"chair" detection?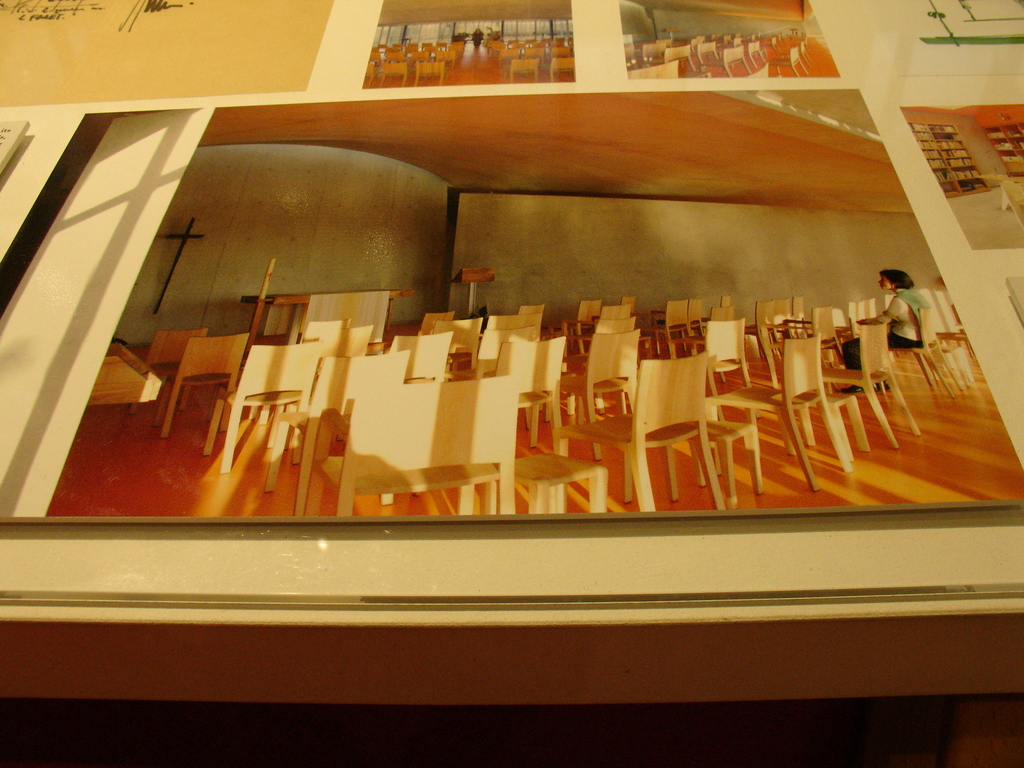
[left=847, top=300, right=882, bottom=331]
